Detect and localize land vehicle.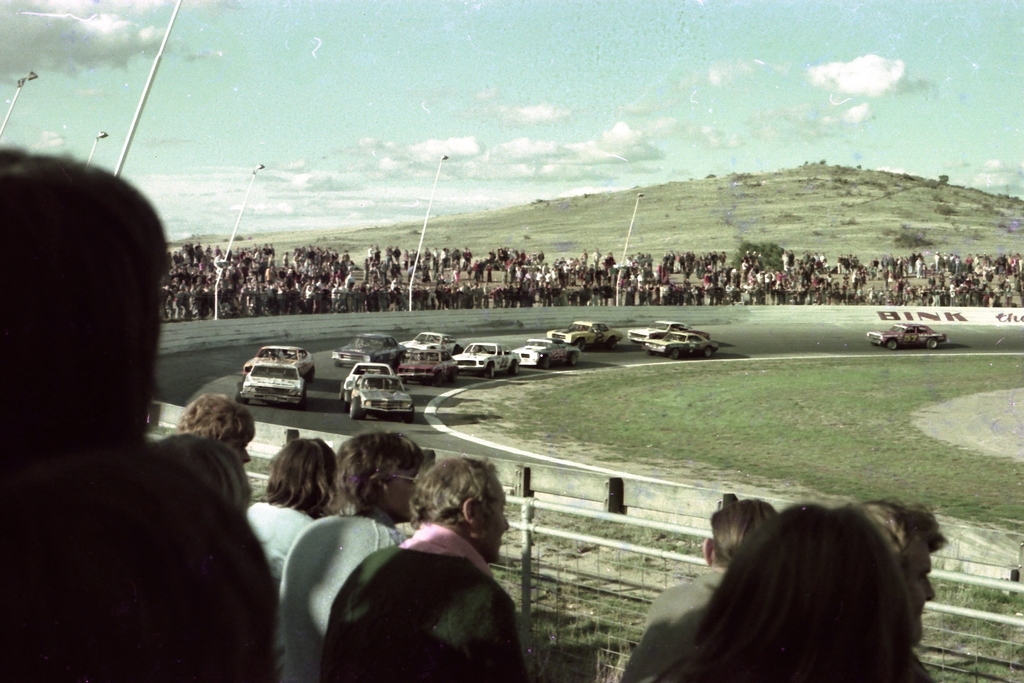
Localized at [513,338,580,367].
